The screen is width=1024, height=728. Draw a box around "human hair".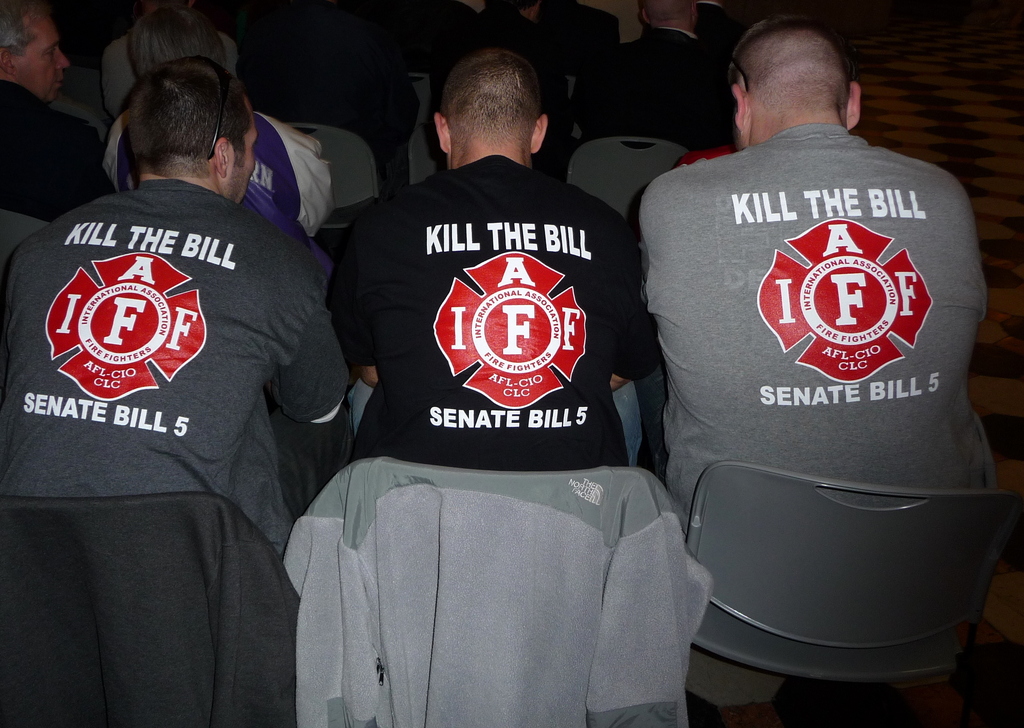
[left=129, top=6, right=224, bottom=80].
